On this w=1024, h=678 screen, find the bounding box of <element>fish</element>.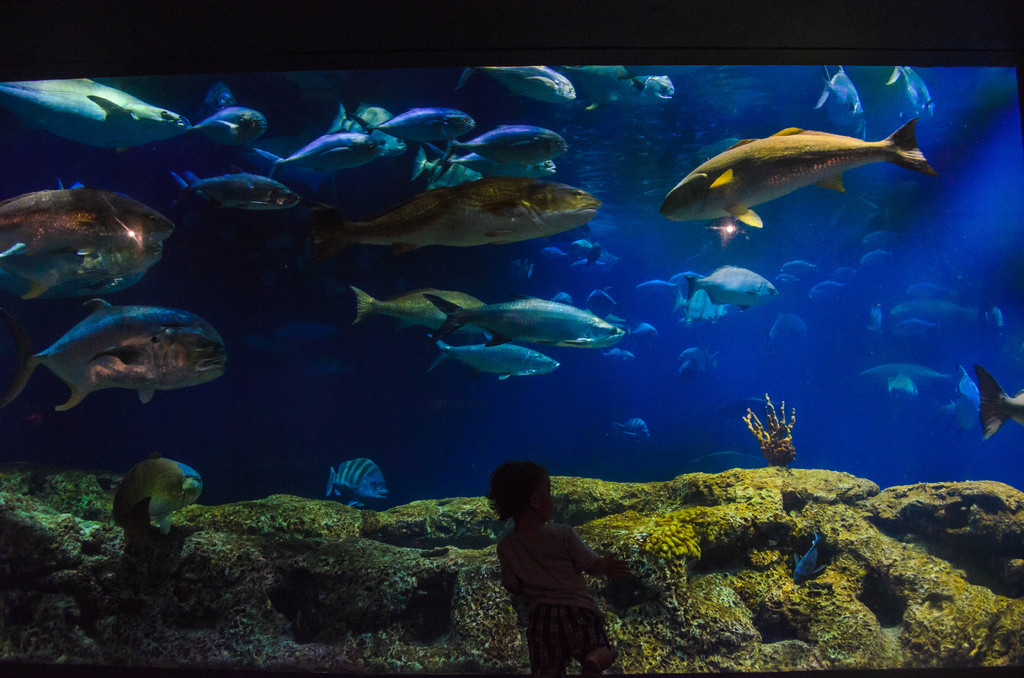
Bounding box: Rect(673, 292, 729, 331).
